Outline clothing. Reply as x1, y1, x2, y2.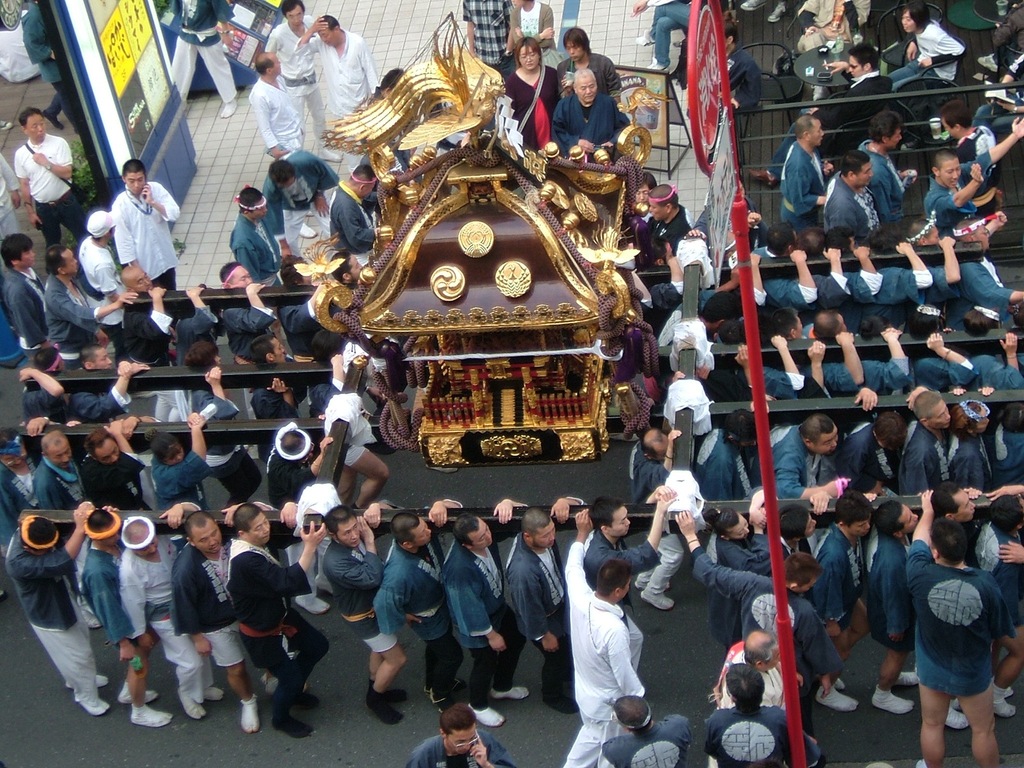
500, 530, 578, 682.
